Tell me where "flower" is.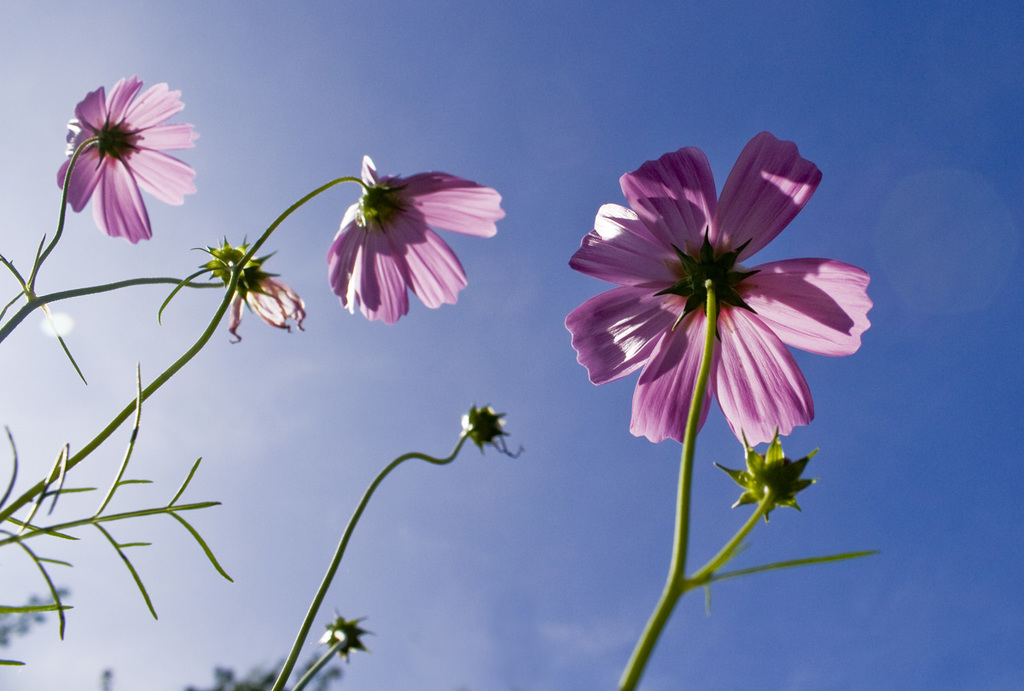
"flower" is at select_region(219, 250, 323, 345).
